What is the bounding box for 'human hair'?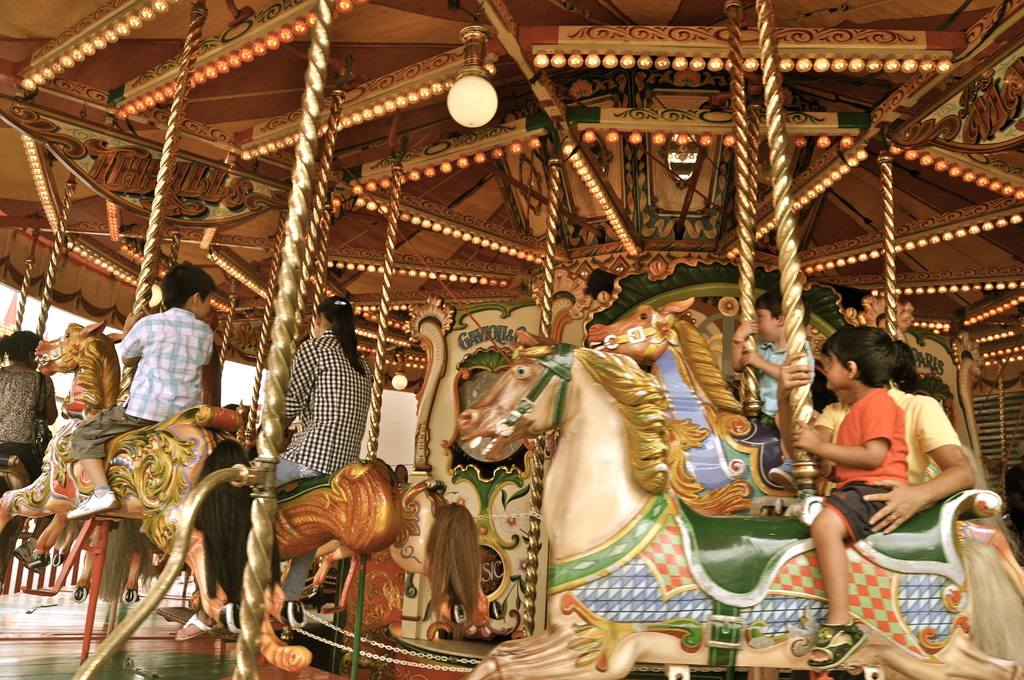
detection(824, 335, 899, 394).
